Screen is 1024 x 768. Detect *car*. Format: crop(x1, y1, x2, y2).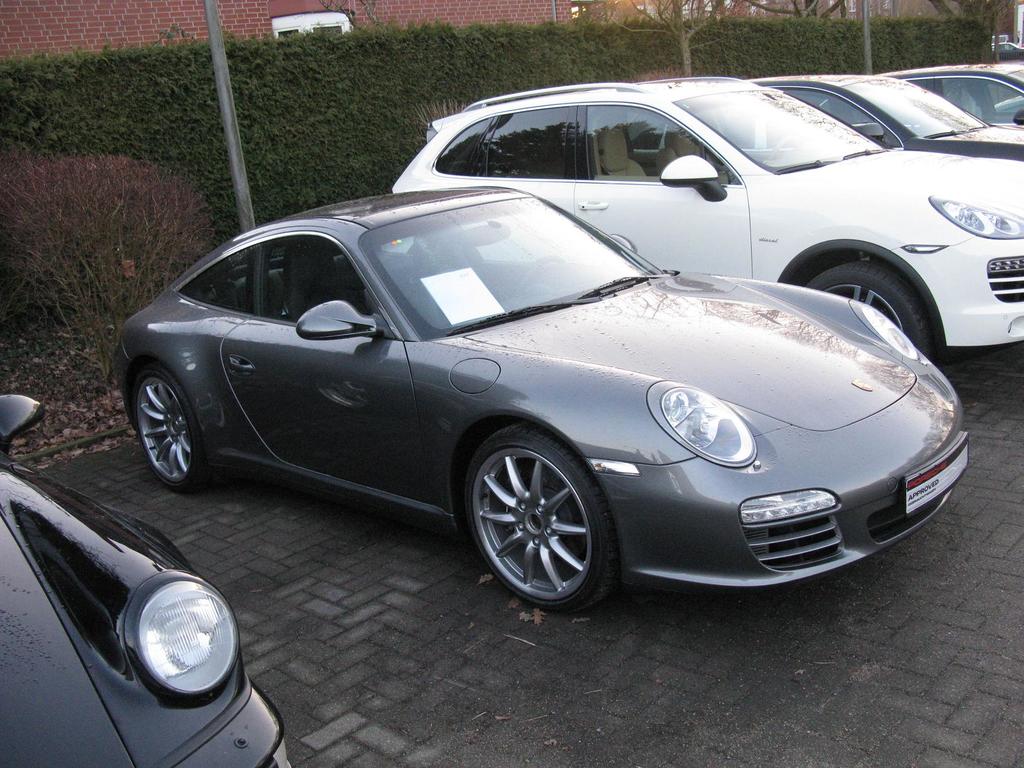
crop(0, 392, 292, 767).
